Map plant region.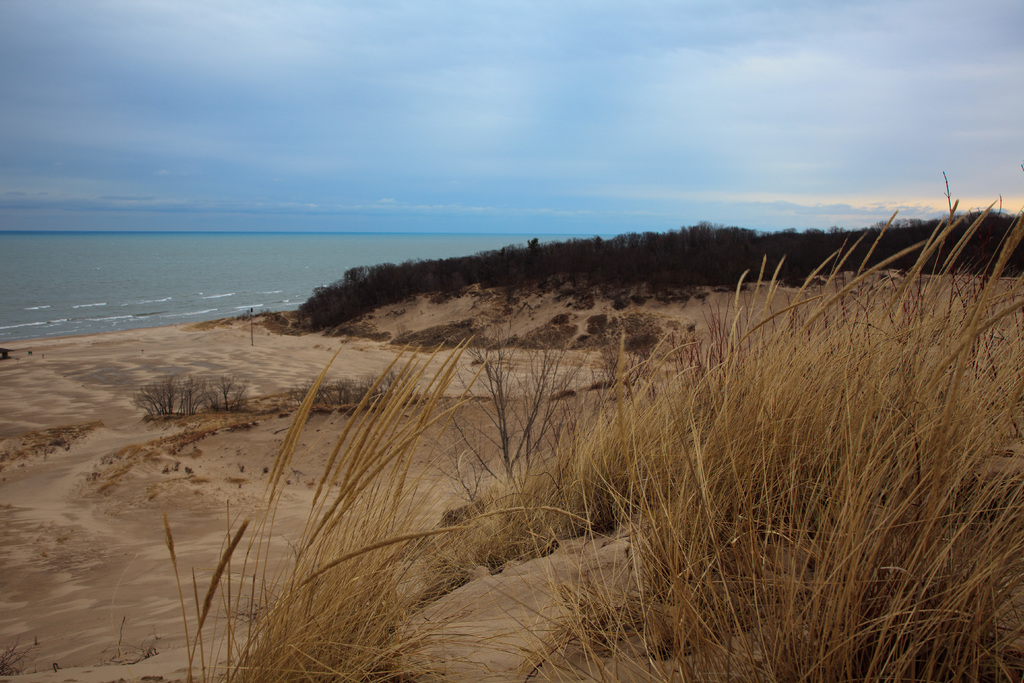
Mapped to rect(106, 616, 159, 664).
